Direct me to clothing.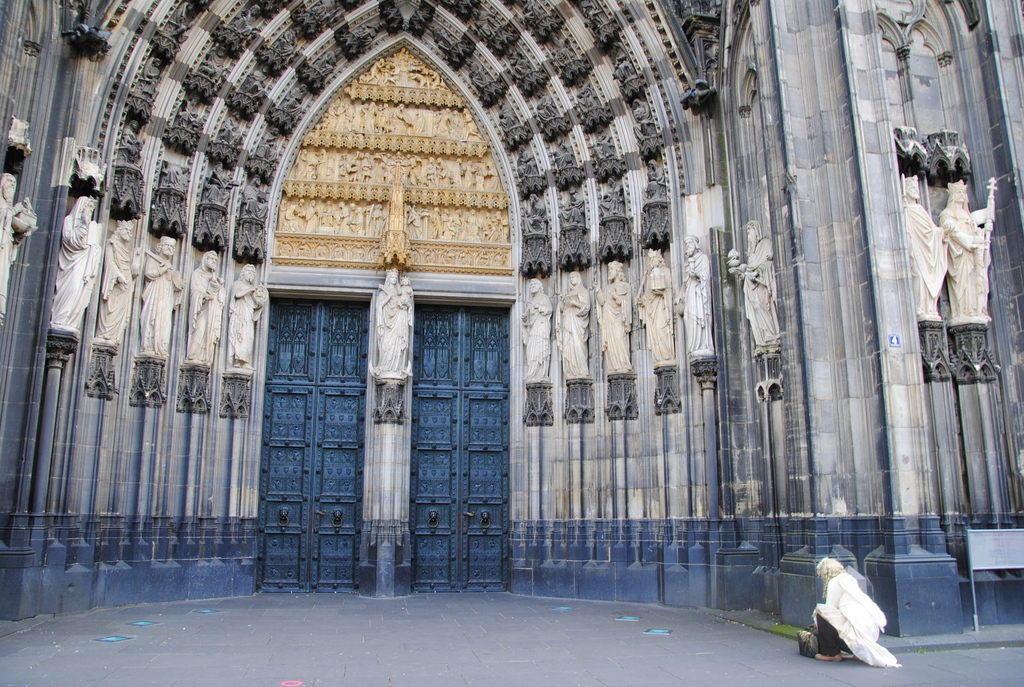
Direction: box(938, 192, 988, 318).
